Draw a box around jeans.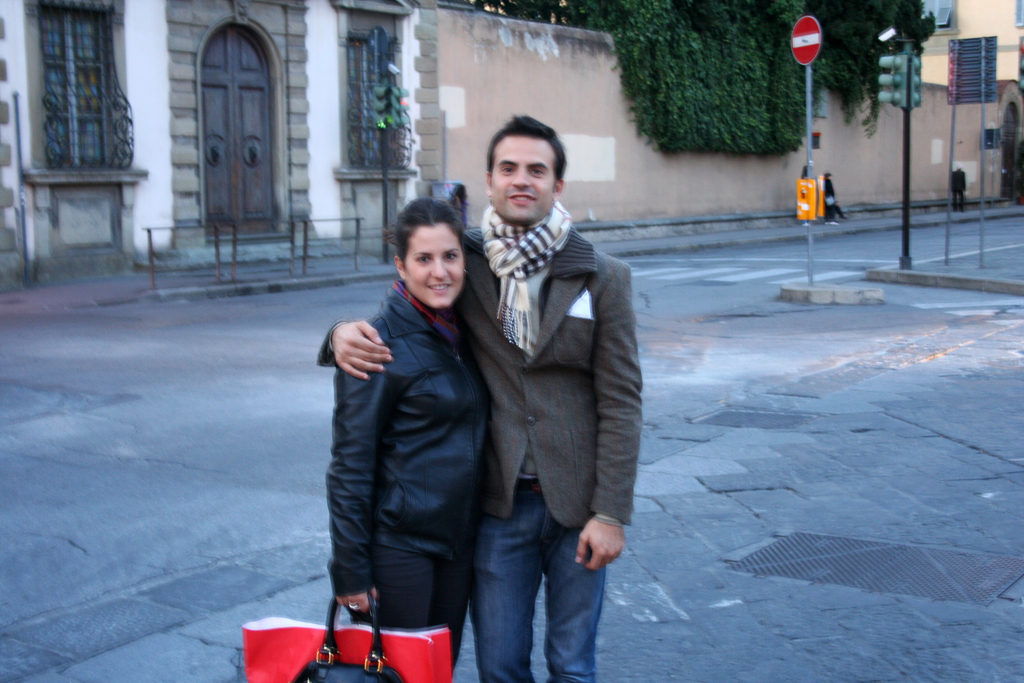
(480,466,602,682).
